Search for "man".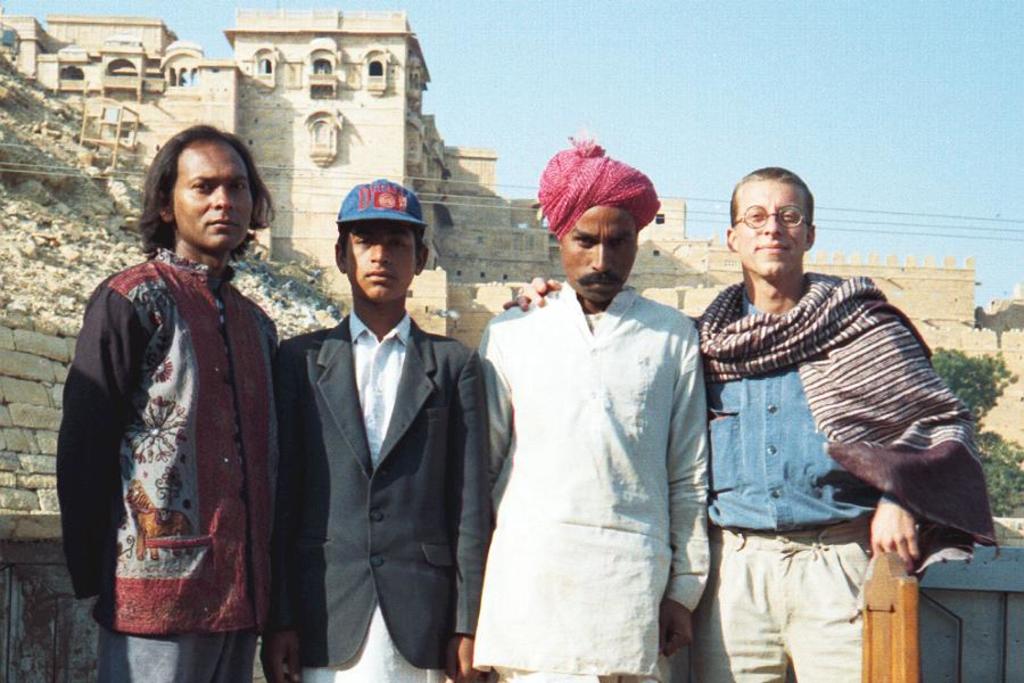
Found at <bbox>275, 181, 490, 682</bbox>.
